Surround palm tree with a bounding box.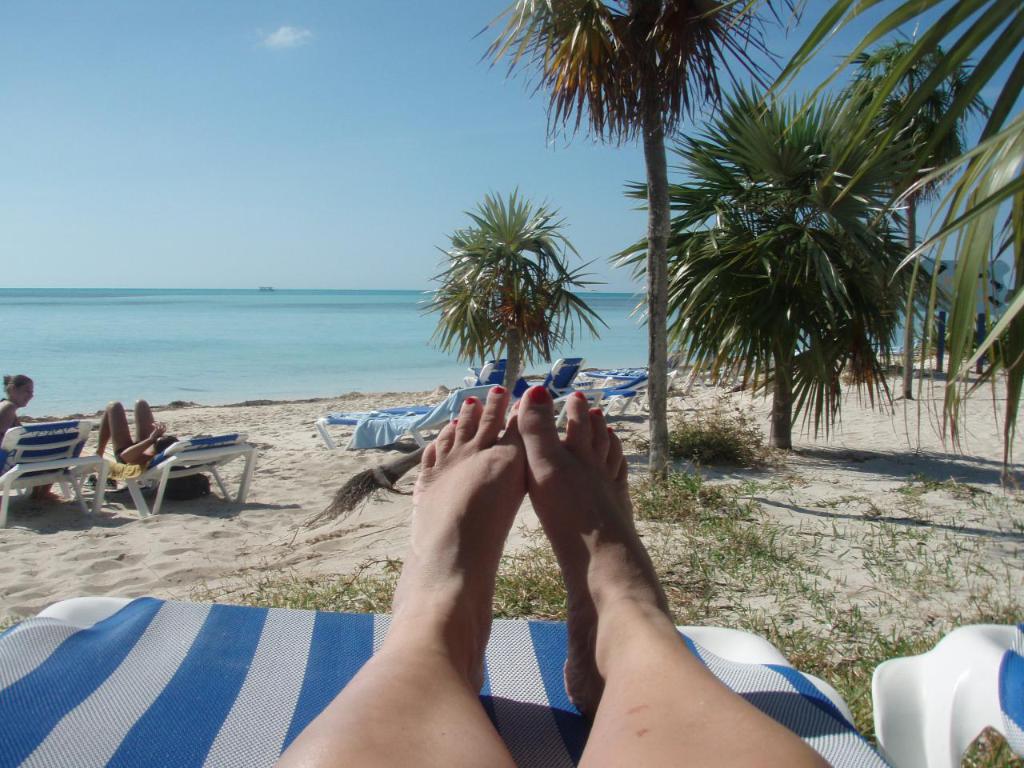
{"left": 506, "top": 0, "right": 754, "bottom": 484}.
